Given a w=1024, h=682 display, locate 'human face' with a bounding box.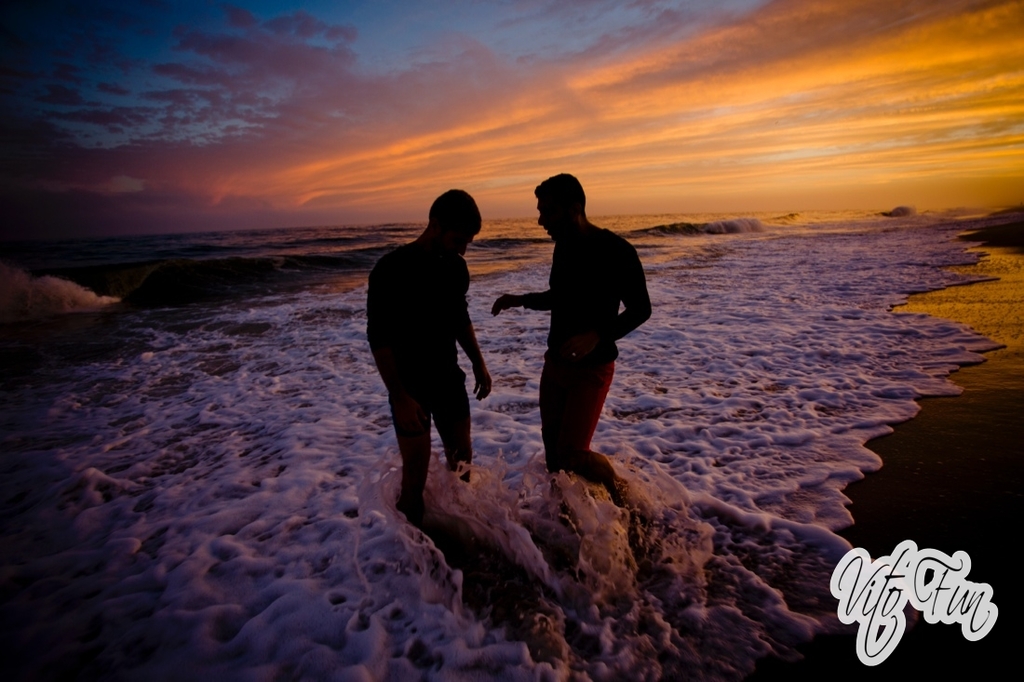
Located: <bbox>535, 197, 559, 241</bbox>.
